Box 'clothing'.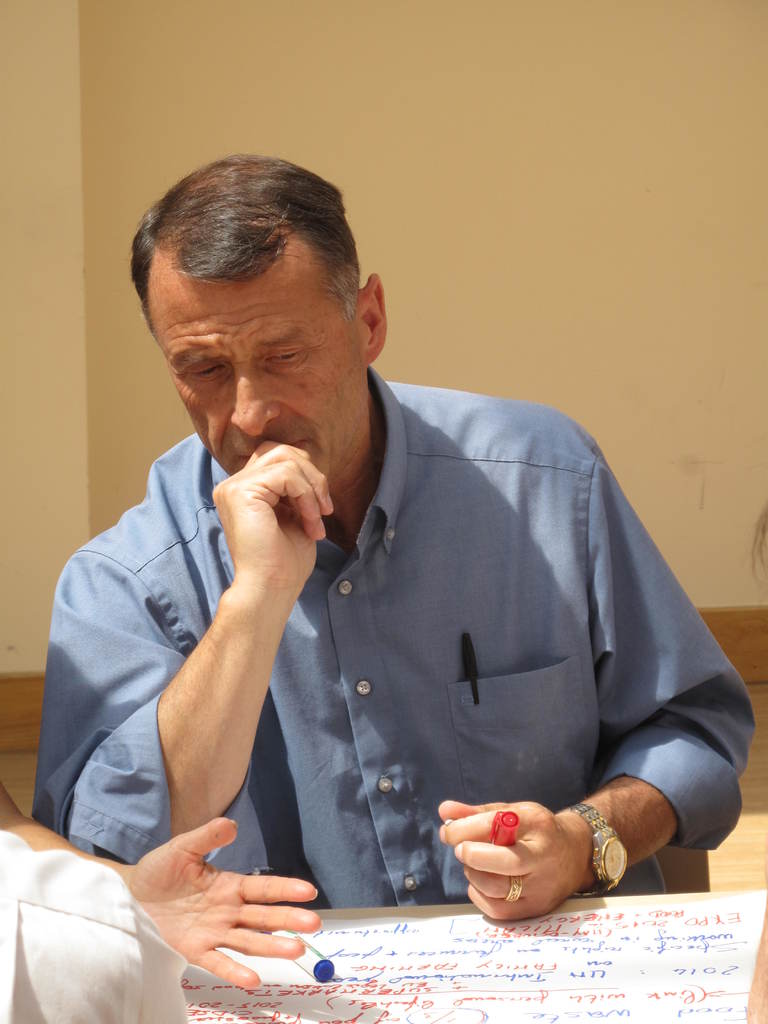
box=[29, 367, 753, 911].
